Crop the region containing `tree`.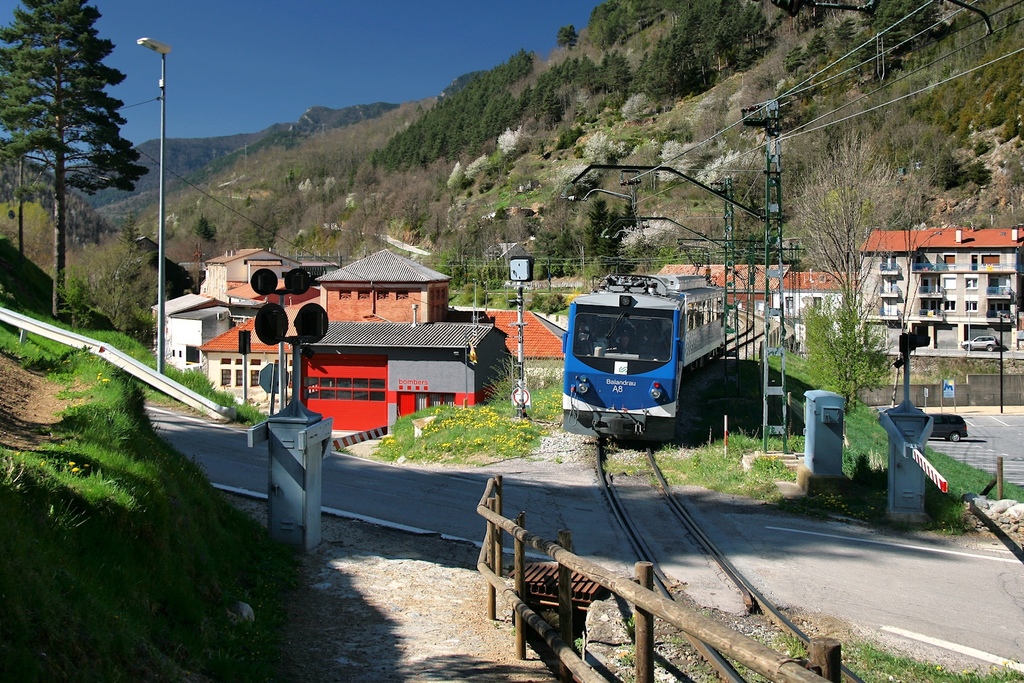
Crop region: 557:226:586:276.
